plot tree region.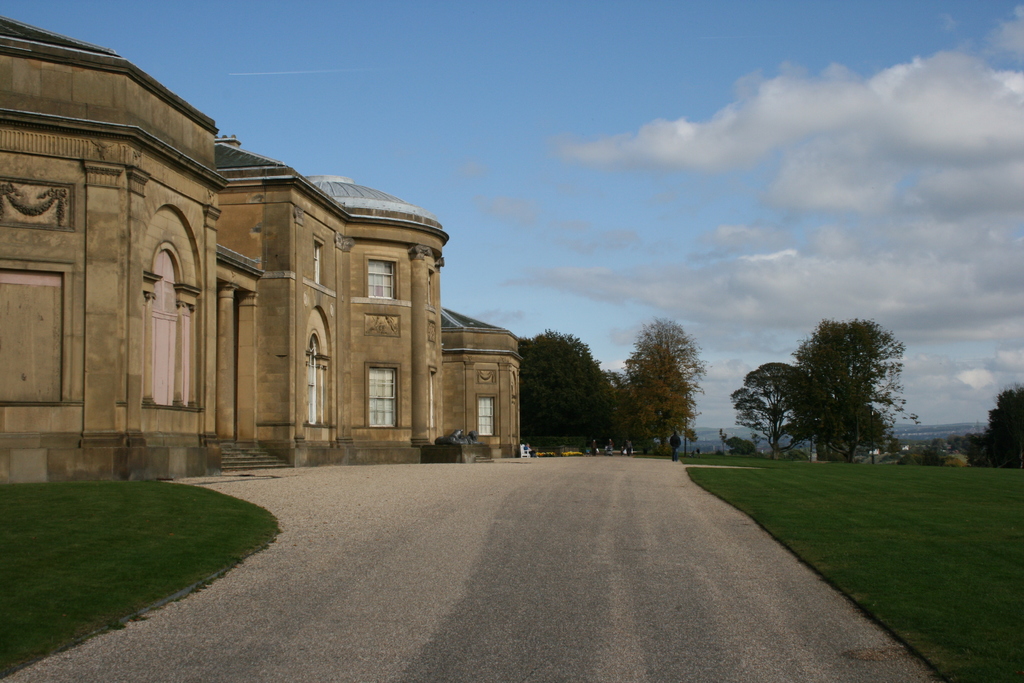
Plotted at [x1=609, y1=342, x2=703, y2=465].
